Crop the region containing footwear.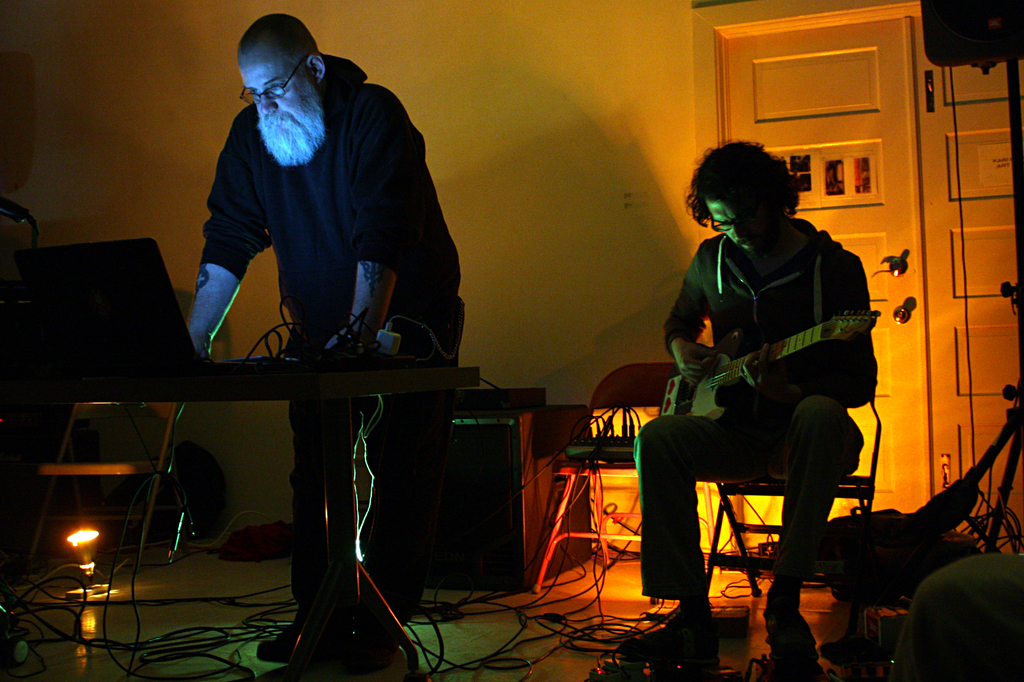
Crop region: bbox=(619, 613, 723, 670).
